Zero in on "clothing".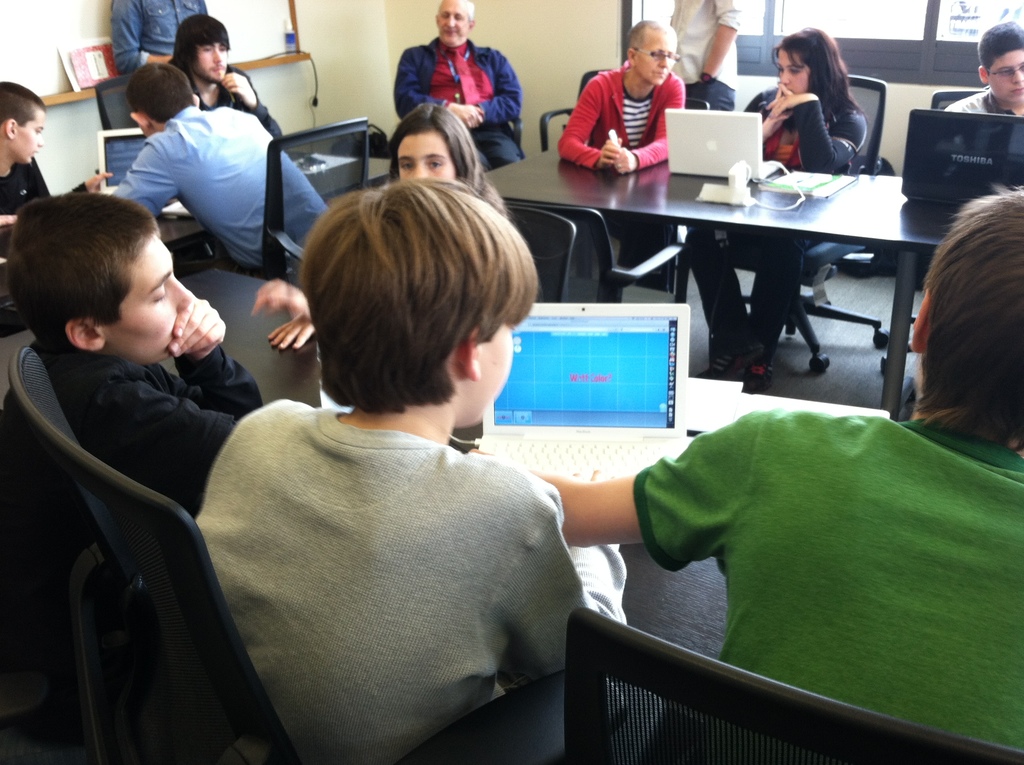
Zeroed in: bbox=[0, 156, 72, 225].
